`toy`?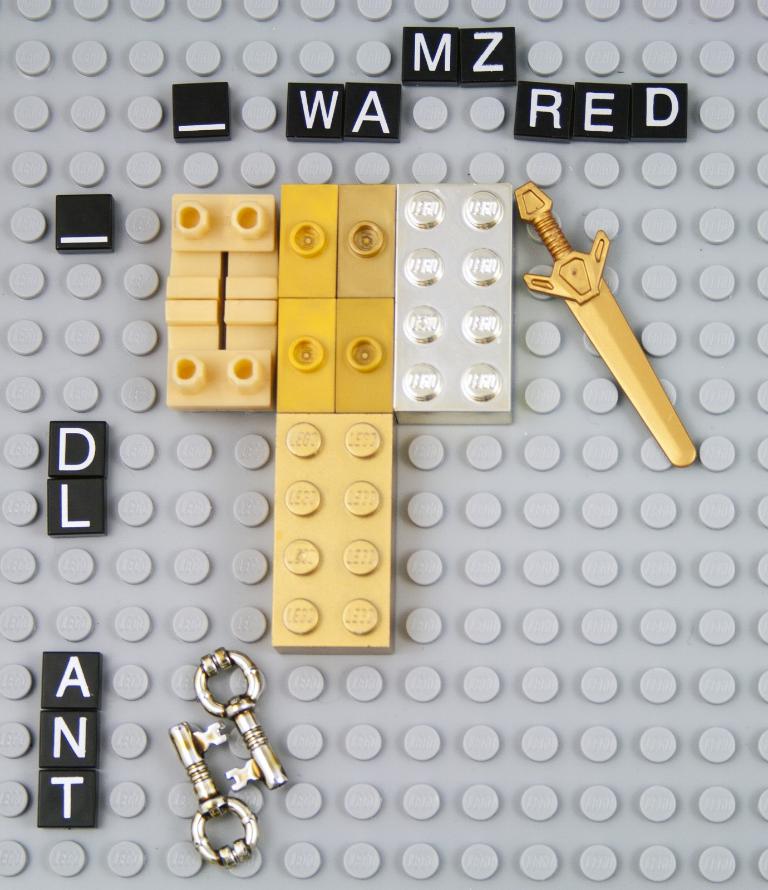
bbox=(153, 185, 277, 426)
